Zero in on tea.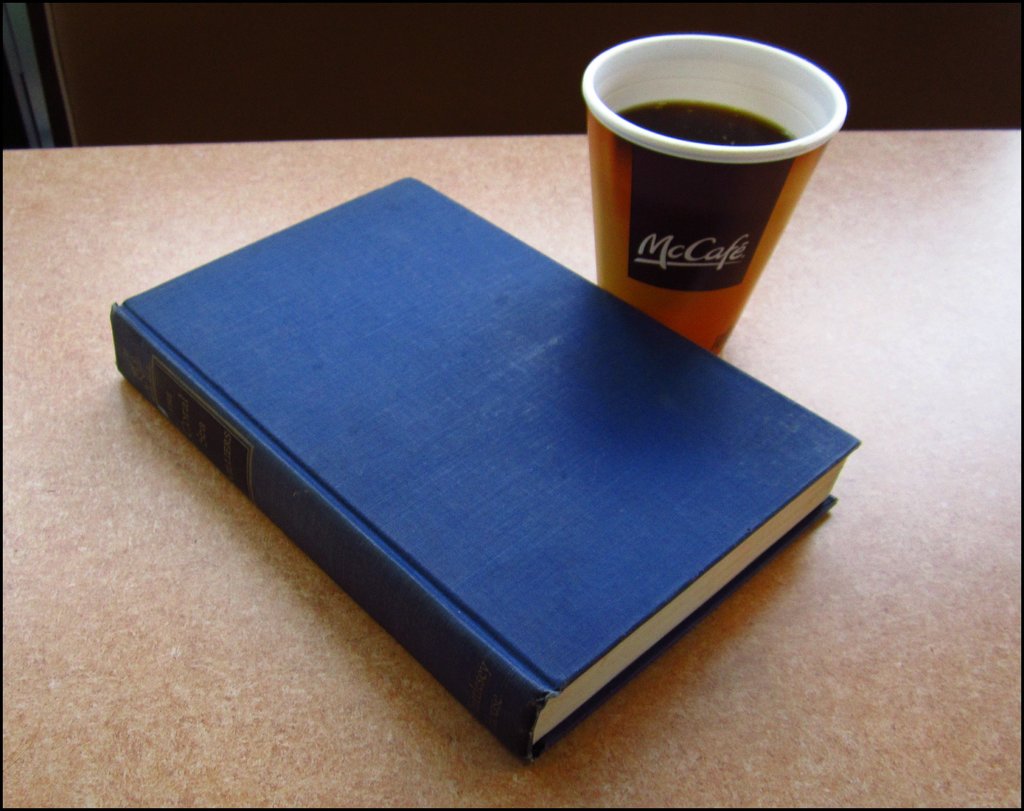
Zeroed in: box=[614, 97, 794, 143].
